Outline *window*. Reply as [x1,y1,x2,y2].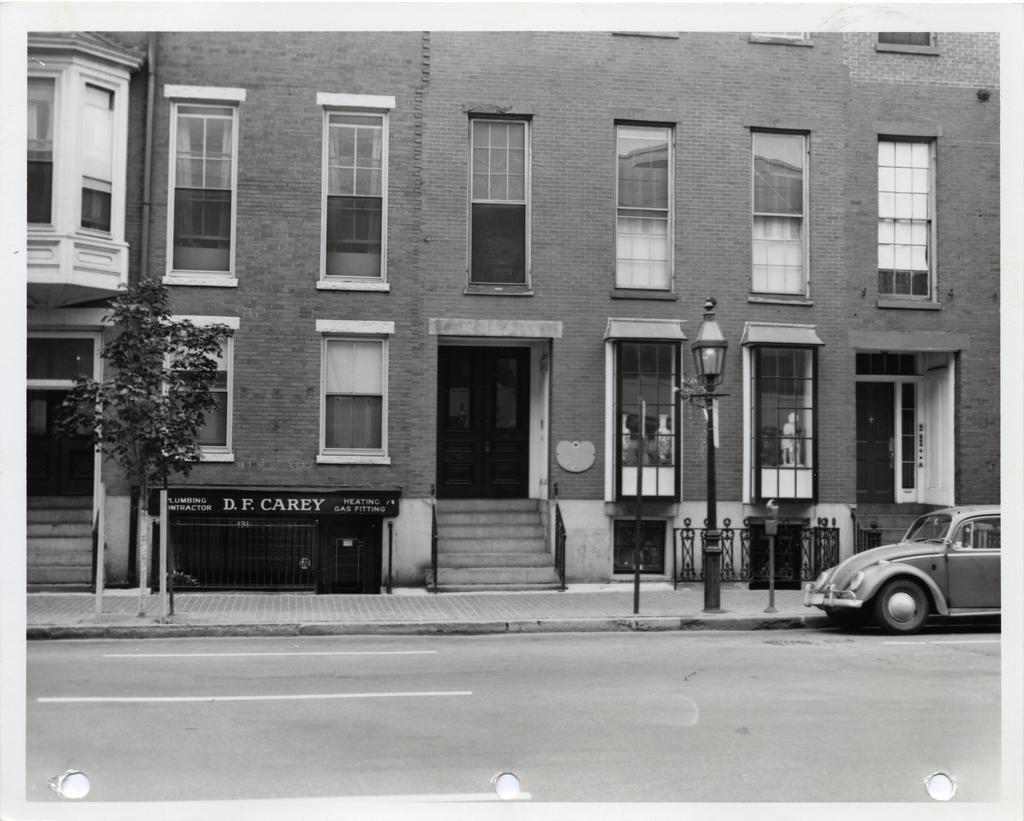
[614,119,674,298].
